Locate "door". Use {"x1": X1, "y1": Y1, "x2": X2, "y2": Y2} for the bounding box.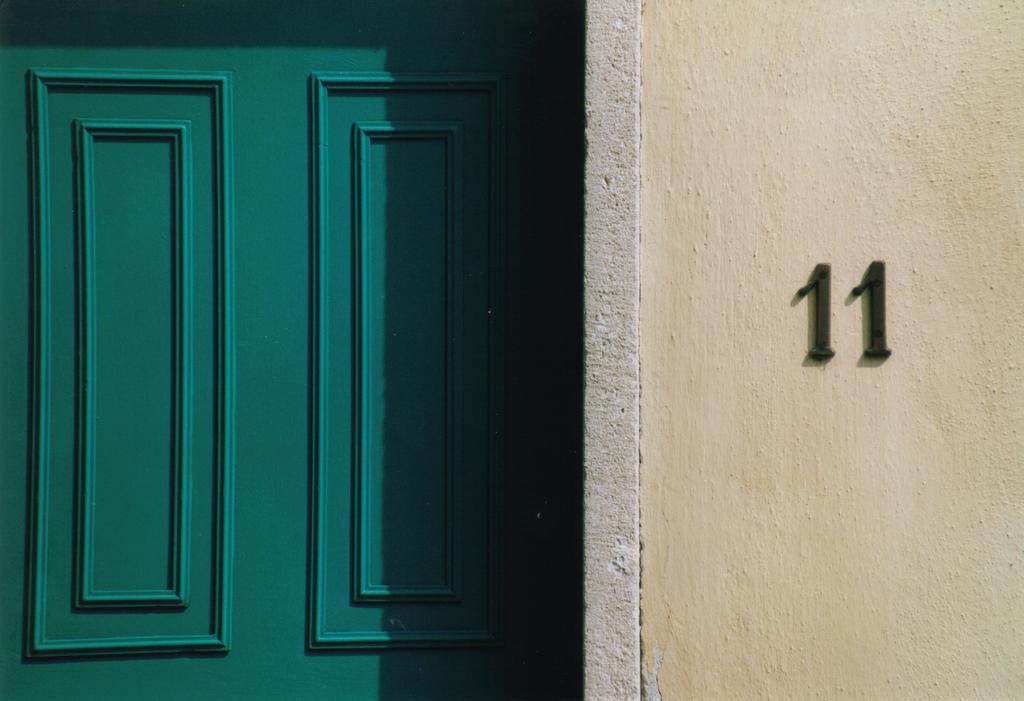
{"x1": 46, "y1": 33, "x2": 766, "y2": 688}.
